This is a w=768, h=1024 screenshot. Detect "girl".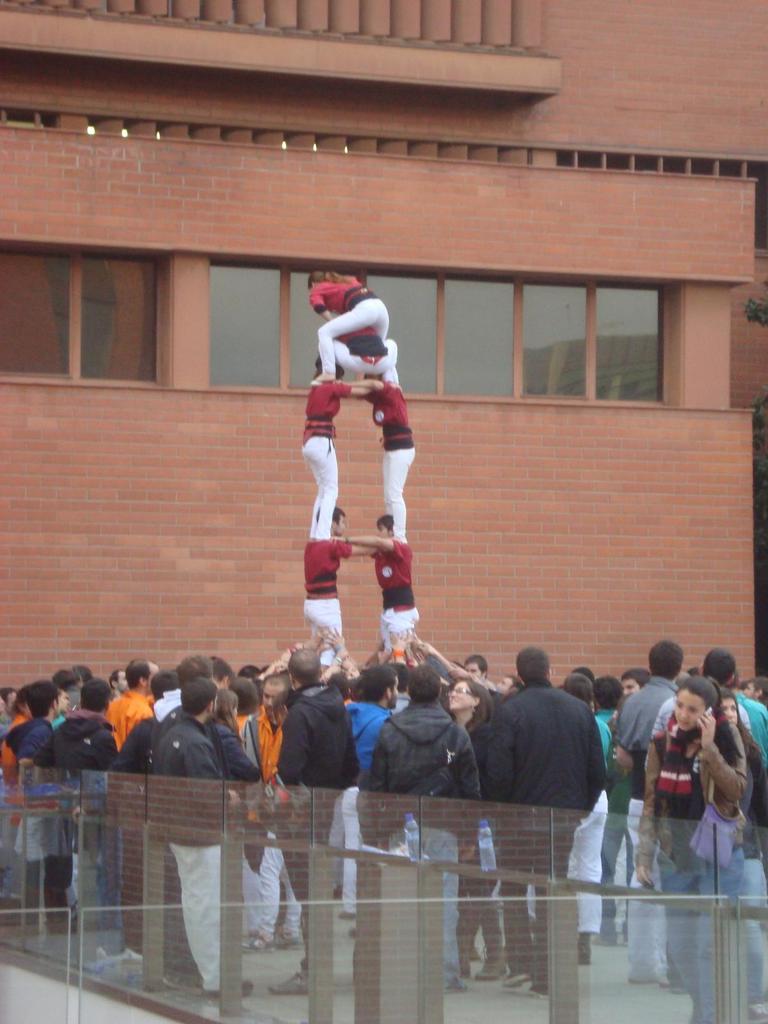
[x1=333, y1=374, x2=417, y2=542].
